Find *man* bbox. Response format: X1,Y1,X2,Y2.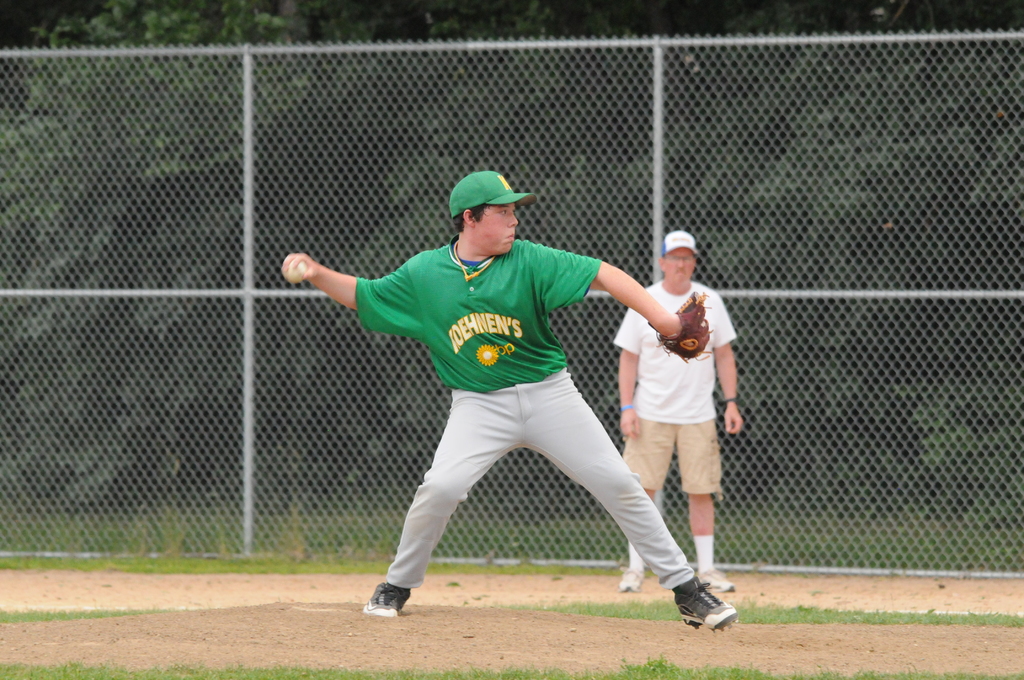
269,172,744,635.
